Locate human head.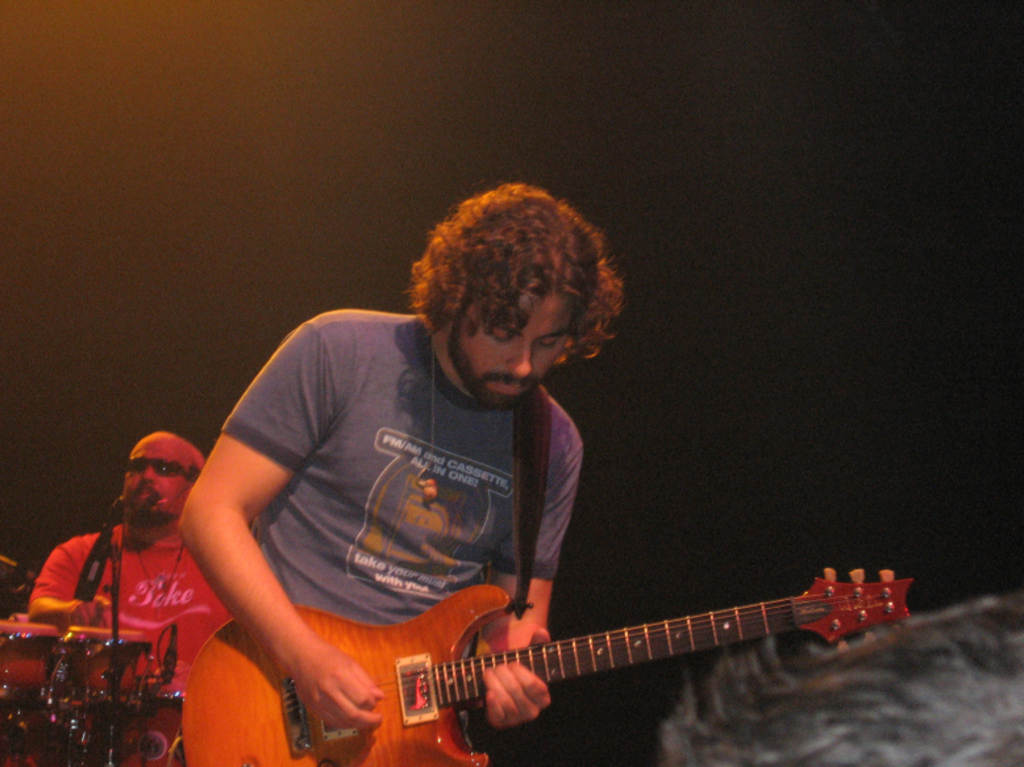
Bounding box: 407:192:600:414.
